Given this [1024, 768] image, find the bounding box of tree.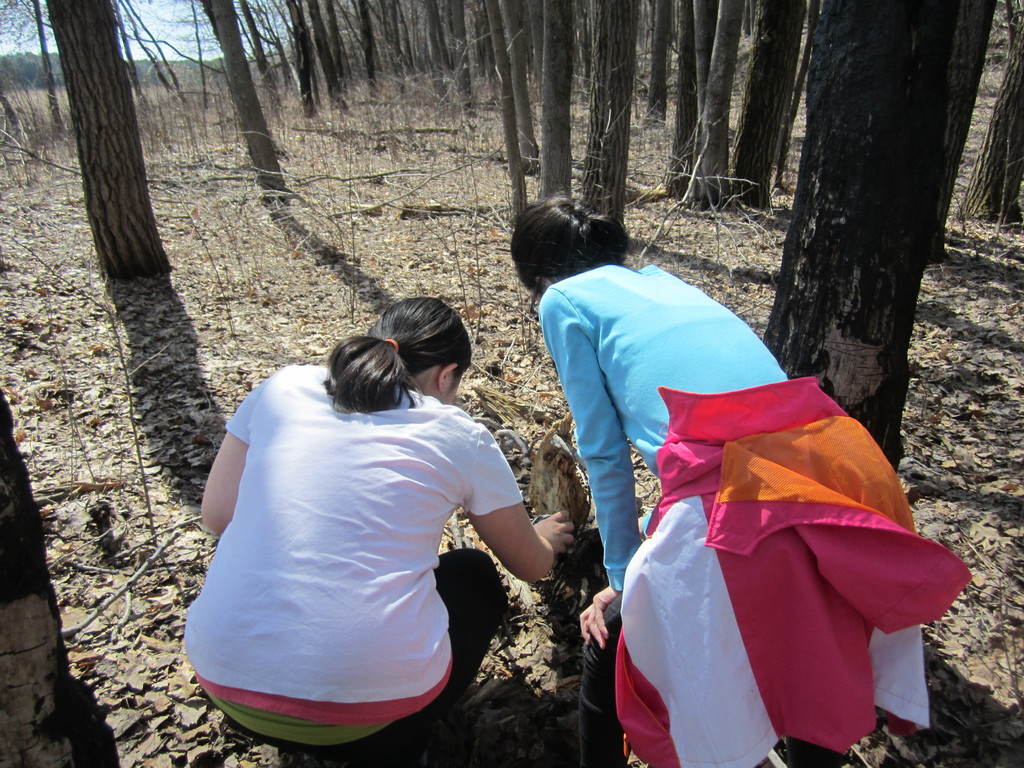
{"left": 349, "top": 0, "right": 376, "bottom": 104}.
